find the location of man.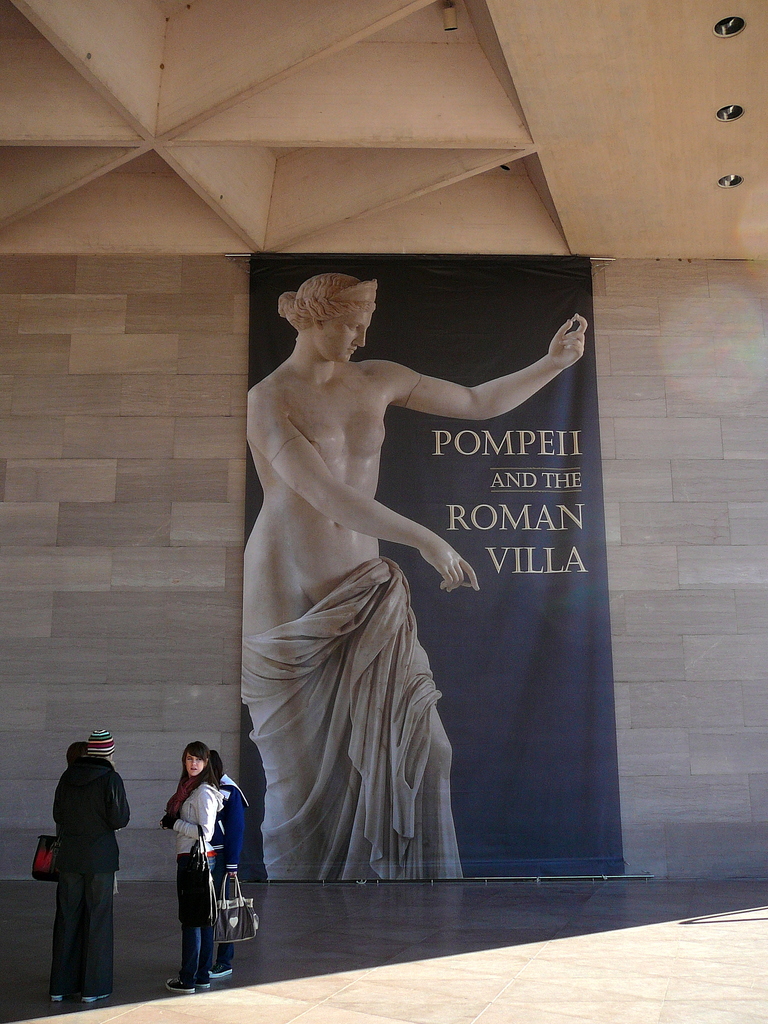
Location: pyautogui.locateOnScreen(29, 718, 128, 1007).
